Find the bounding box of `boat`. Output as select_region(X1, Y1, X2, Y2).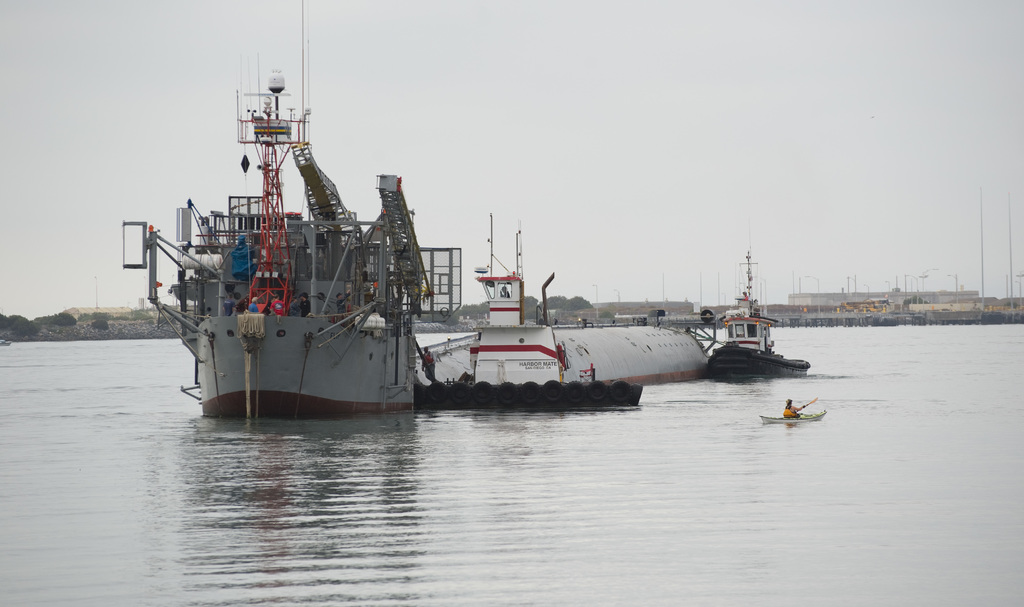
select_region(763, 413, 826, 421).
